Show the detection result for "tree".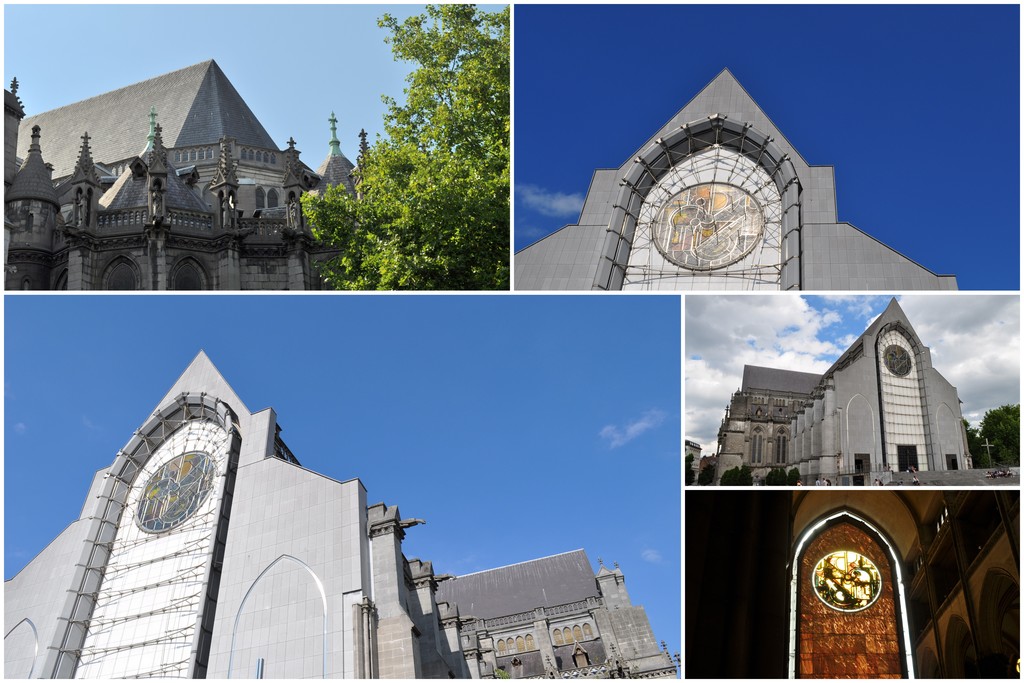
977 403 1021 465.
